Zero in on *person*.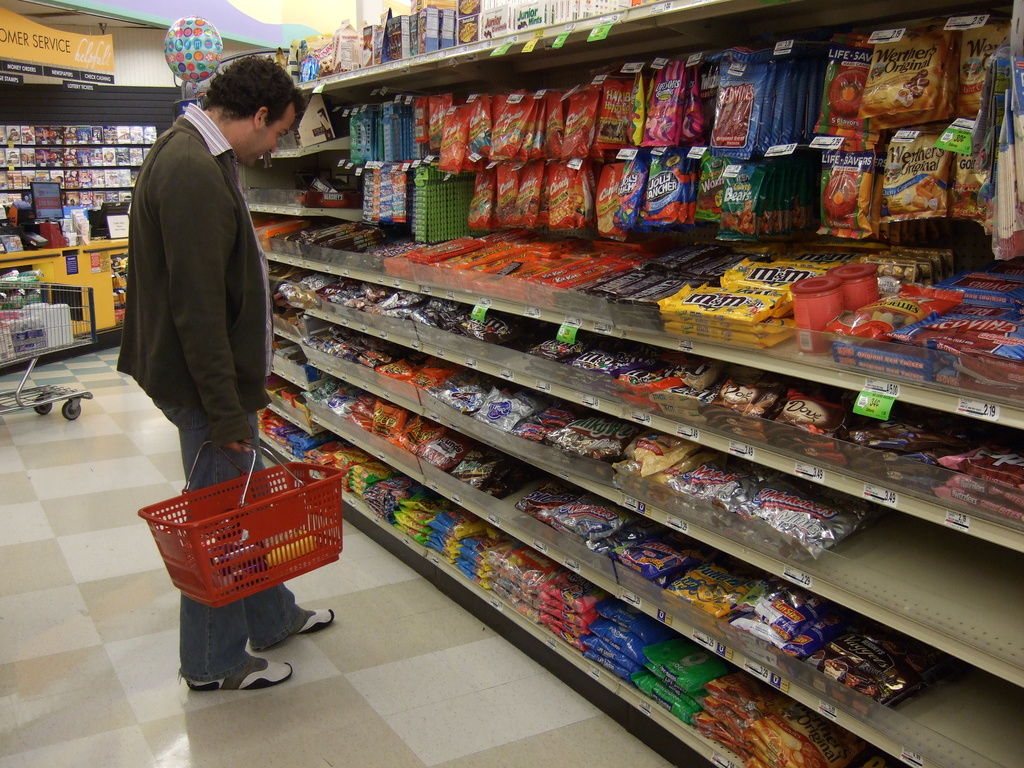
Zeroed in: bbox=[115, 54, 333, 695].
